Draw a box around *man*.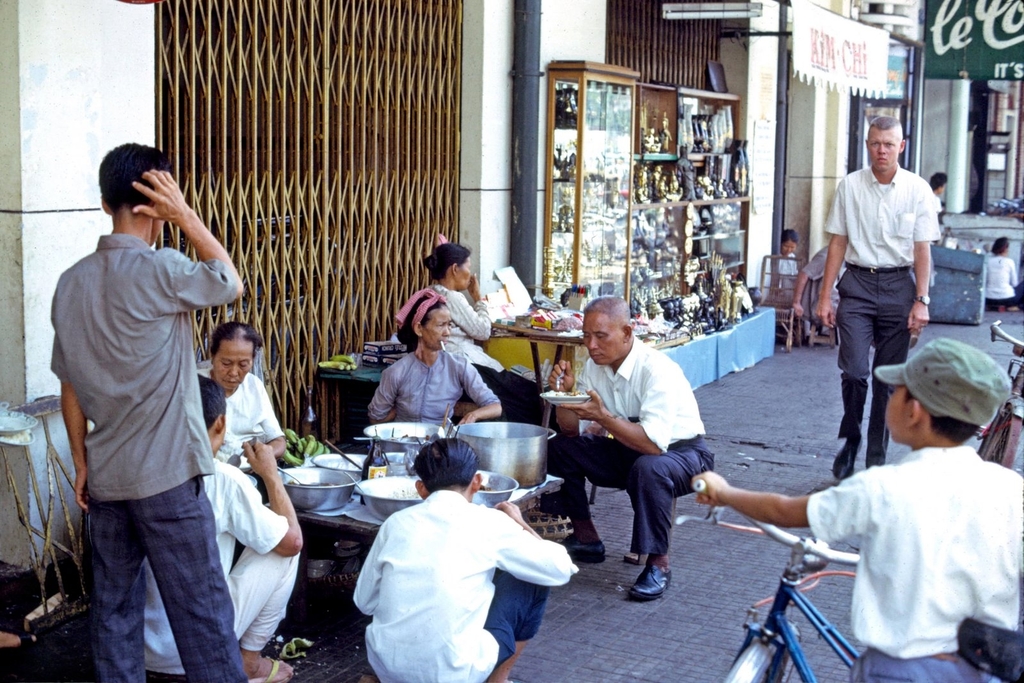
<bbox>29, 114, 236, 682</bbox>.
